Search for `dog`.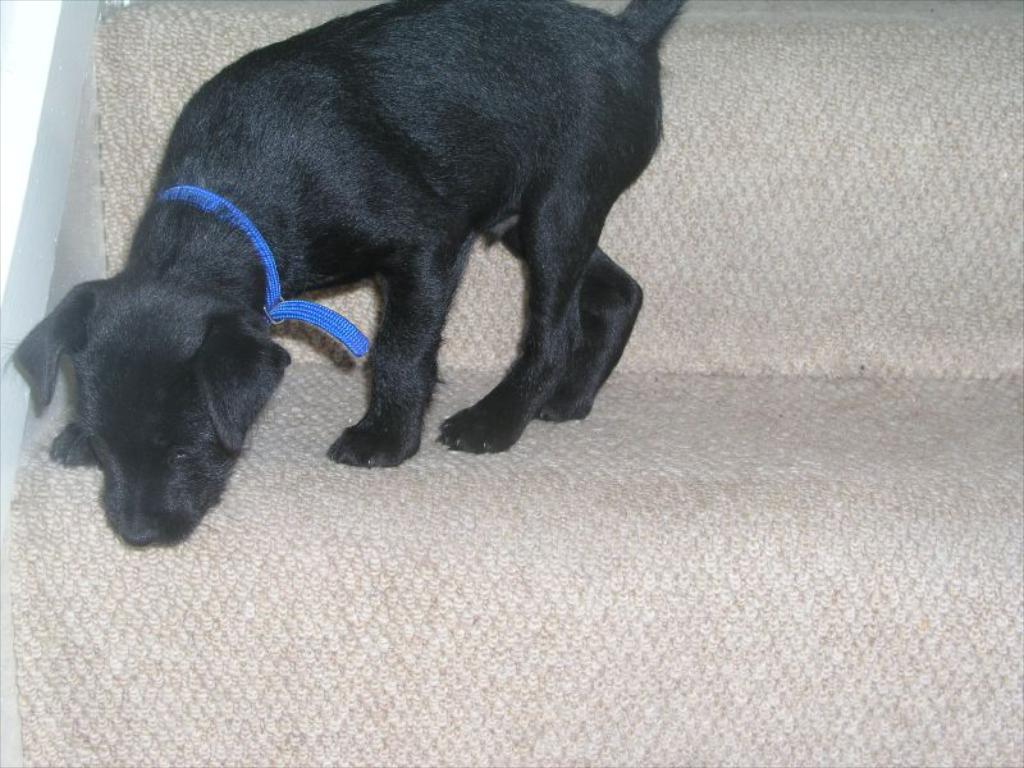
Found at {"left": 9, "top": 0, "right": 691, "bottom": 548}.
